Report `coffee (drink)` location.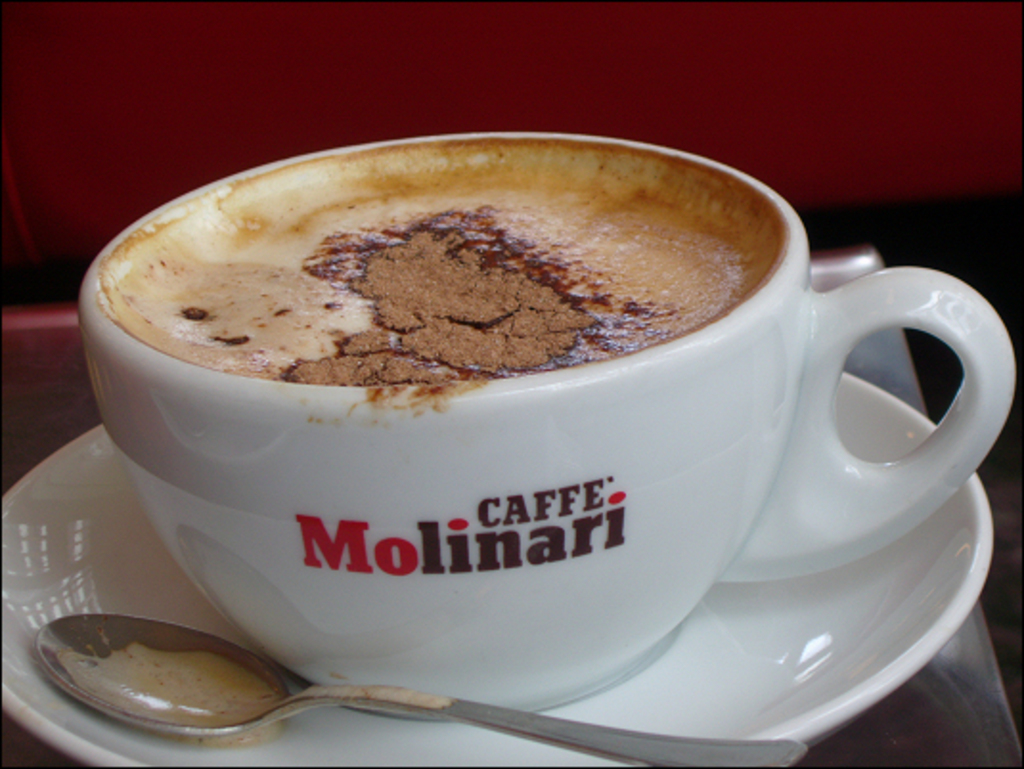
Report: Rect(101, 134, 787, 396).
